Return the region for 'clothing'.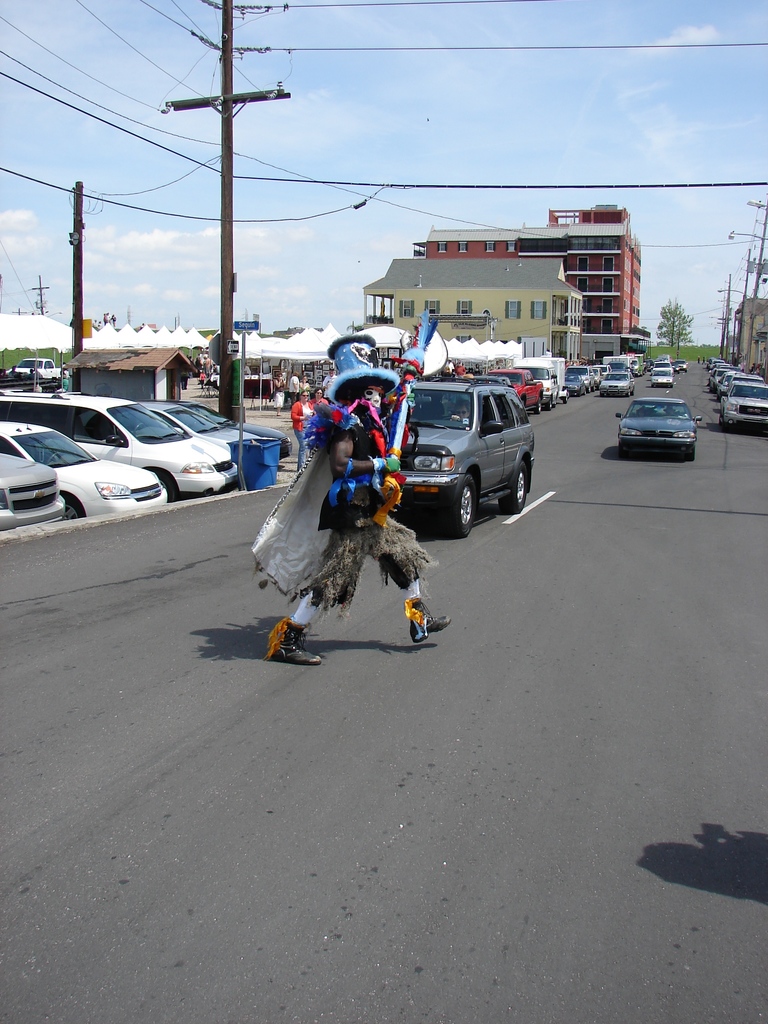
locate(255, 403, 441, 620).
